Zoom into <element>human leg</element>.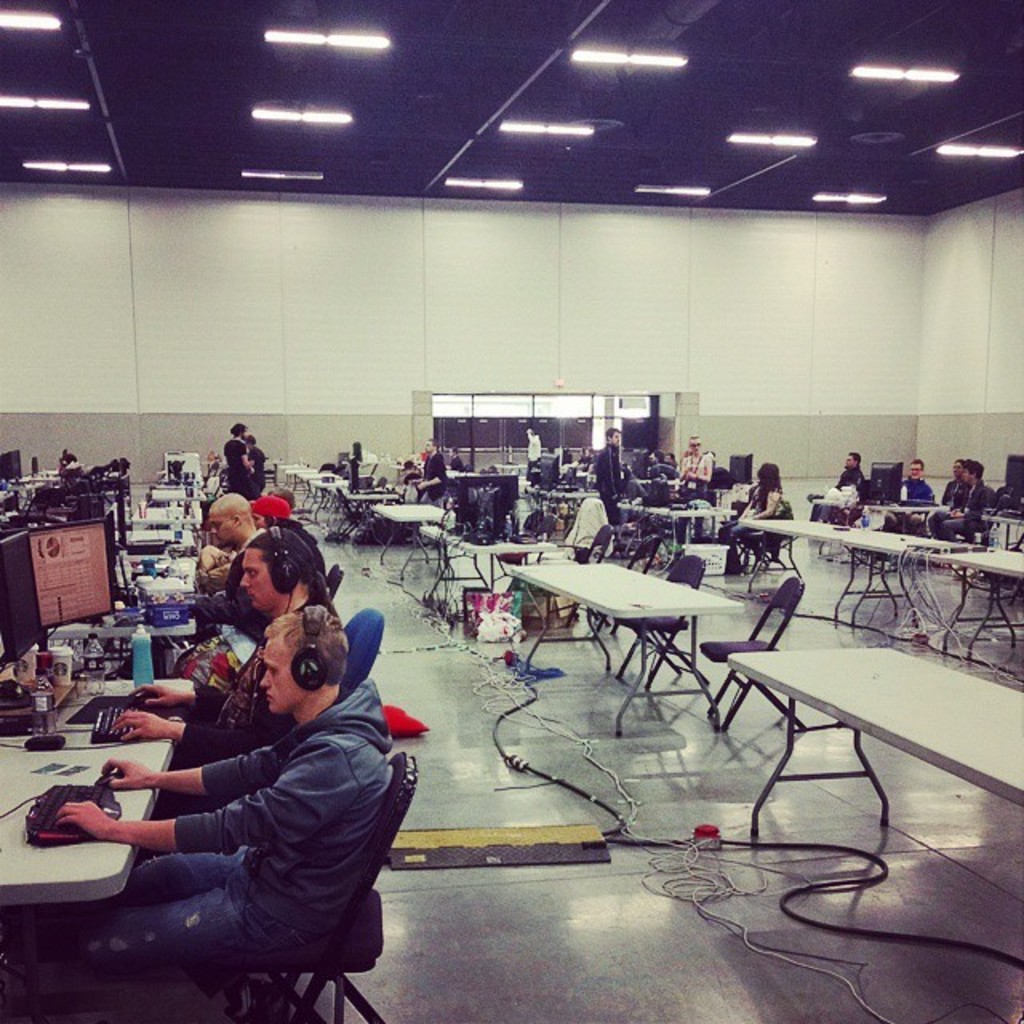
Zoom target: (x1=72, y1=858, x2=334, y2=1021).
